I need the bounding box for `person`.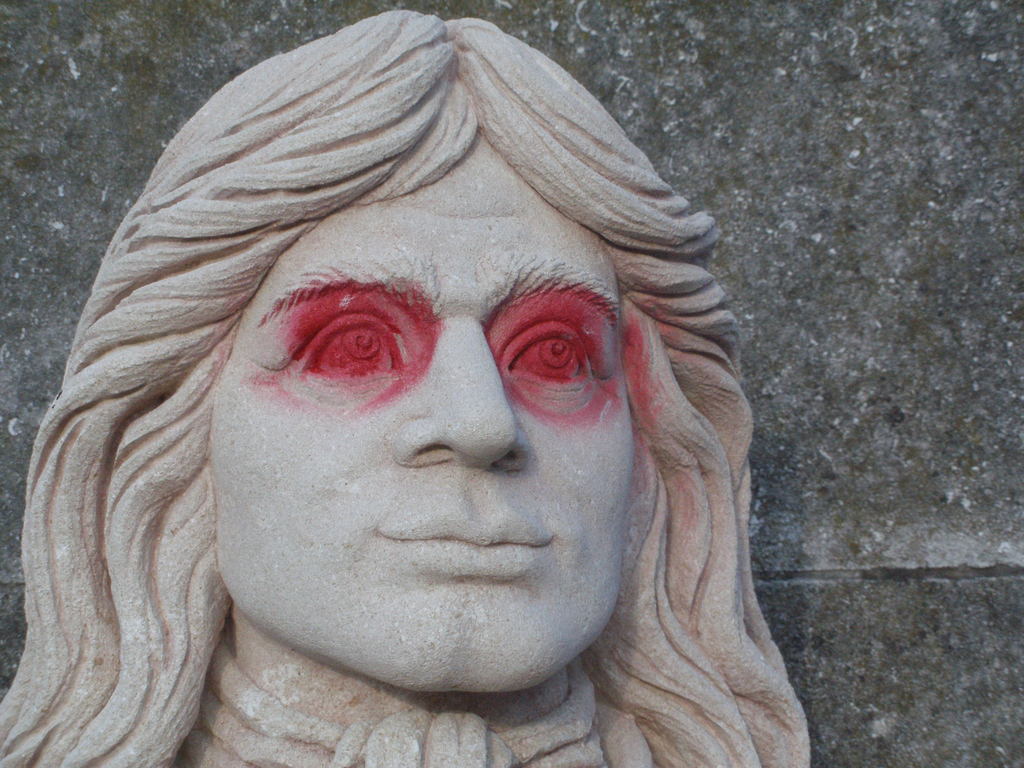
Here it is: <bbox>26, 12, 863, 767</bbox>.
